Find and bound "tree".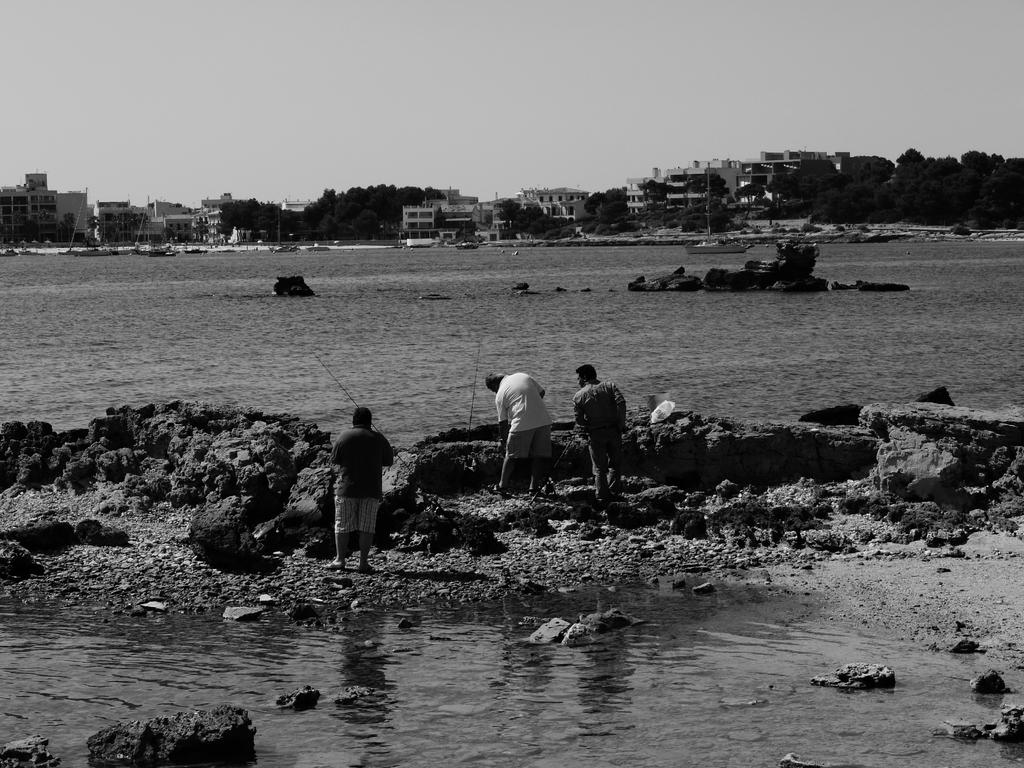
Bound: crop(214, 189, 292, 238).
